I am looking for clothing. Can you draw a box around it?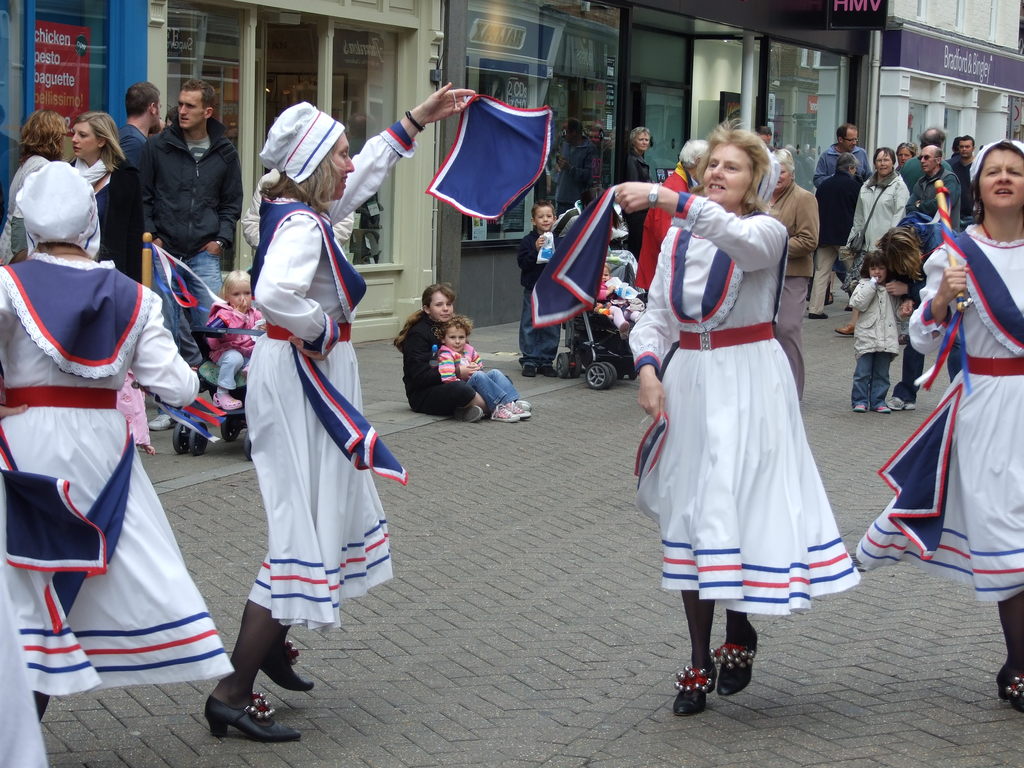
Sure, the bounding box is [401,306,488,410].
